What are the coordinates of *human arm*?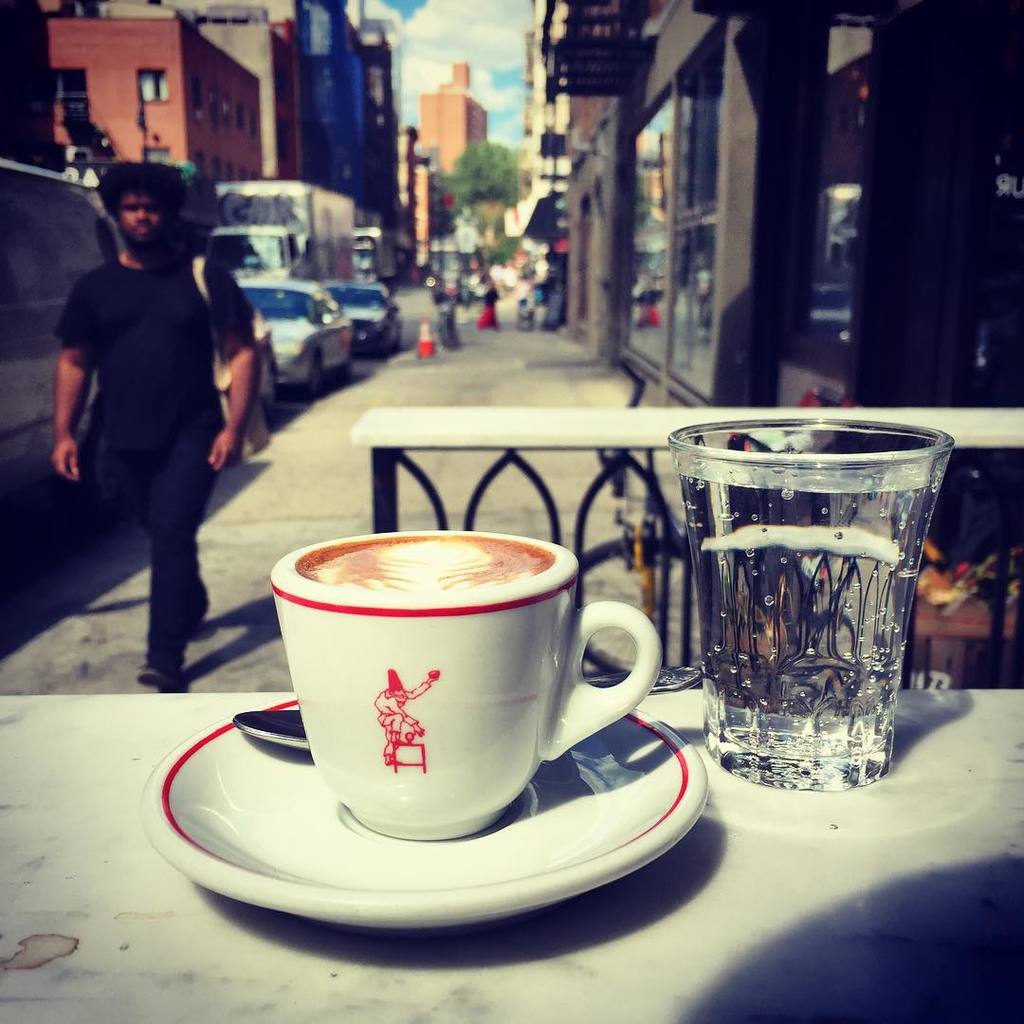
l=57, t=274, r=100, b=478.
